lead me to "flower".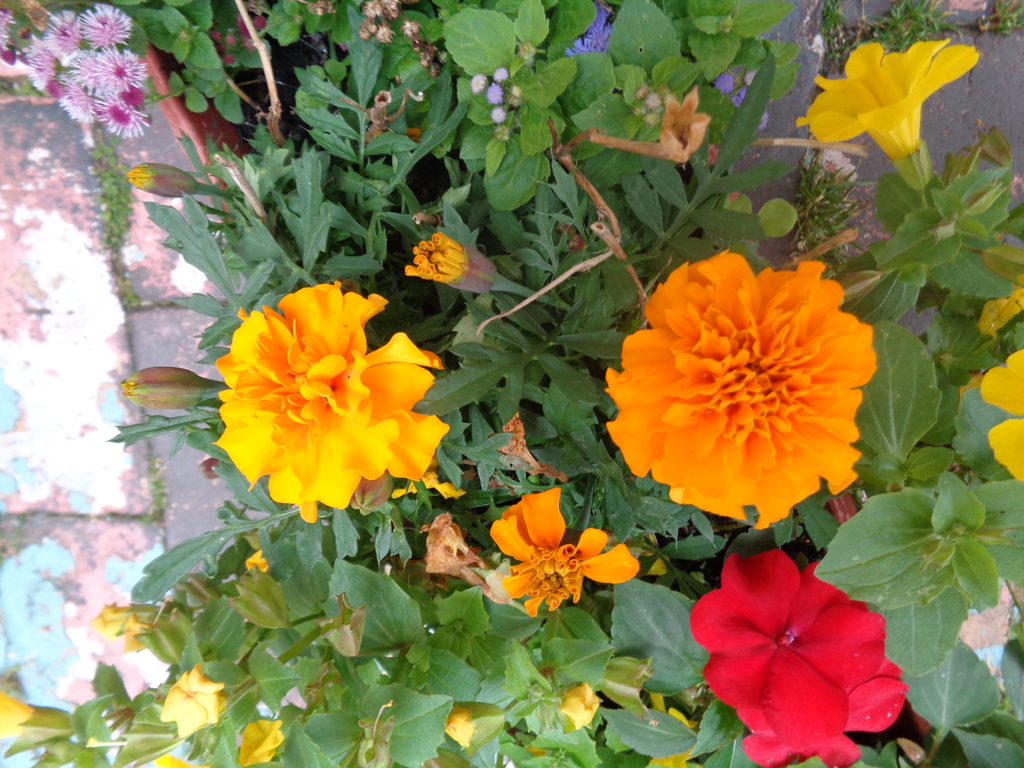
Lead to left=491, top=485, right=637, bottom=611.
